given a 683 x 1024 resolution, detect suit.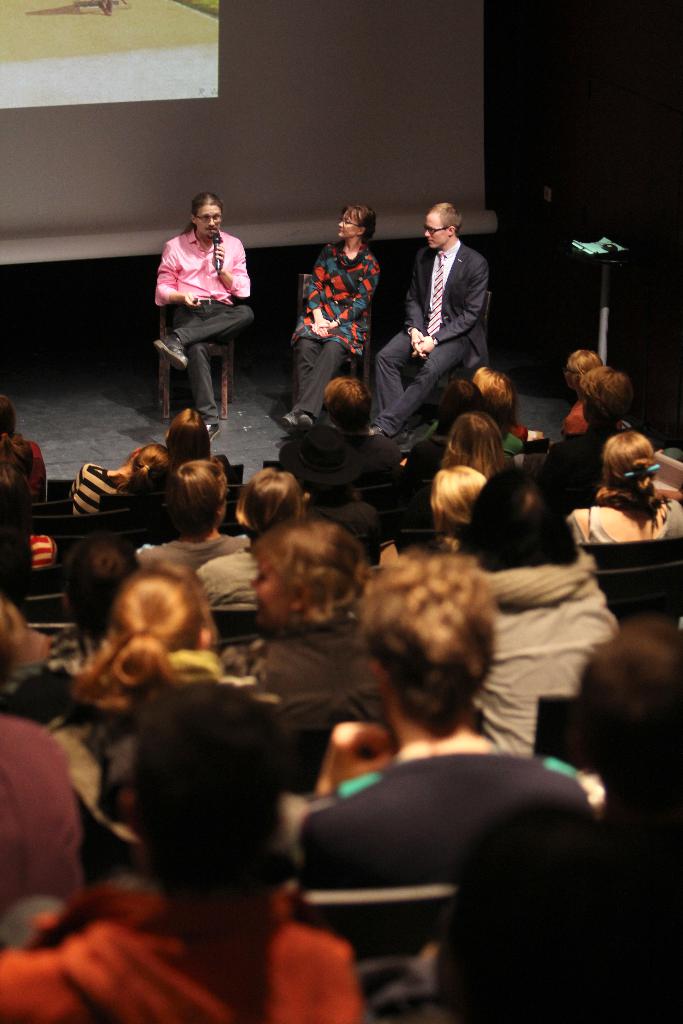
Rect(368, 236, 490, 436).
